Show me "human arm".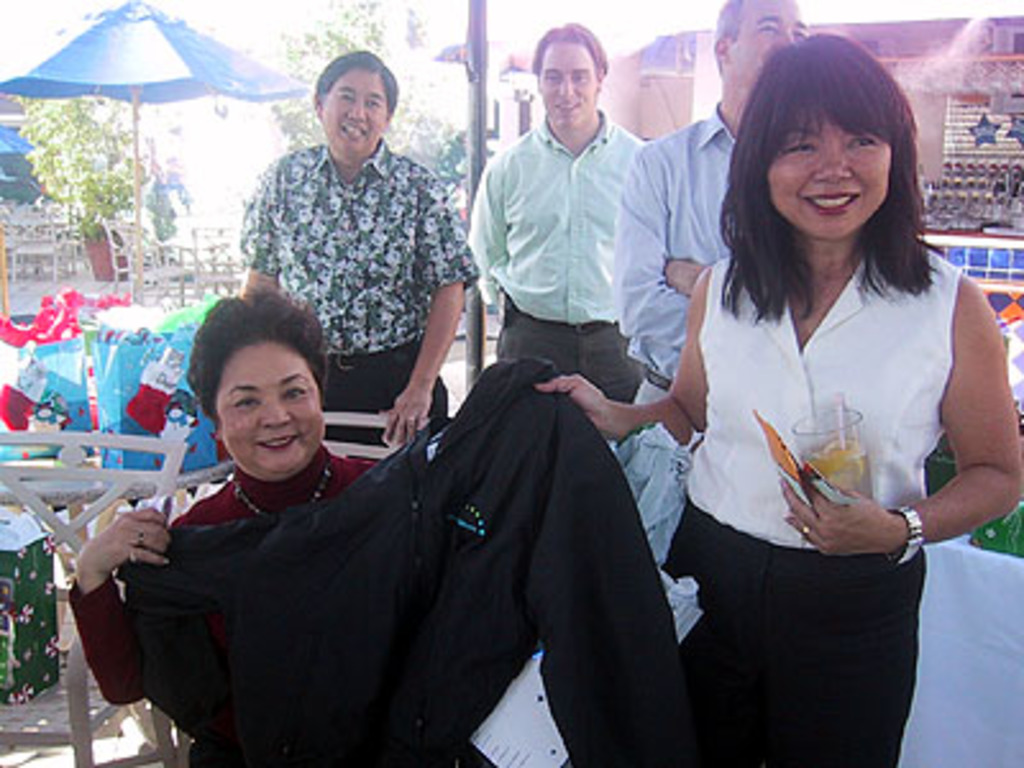
"human arm" is here: box=[538, 259, 719, 435].
